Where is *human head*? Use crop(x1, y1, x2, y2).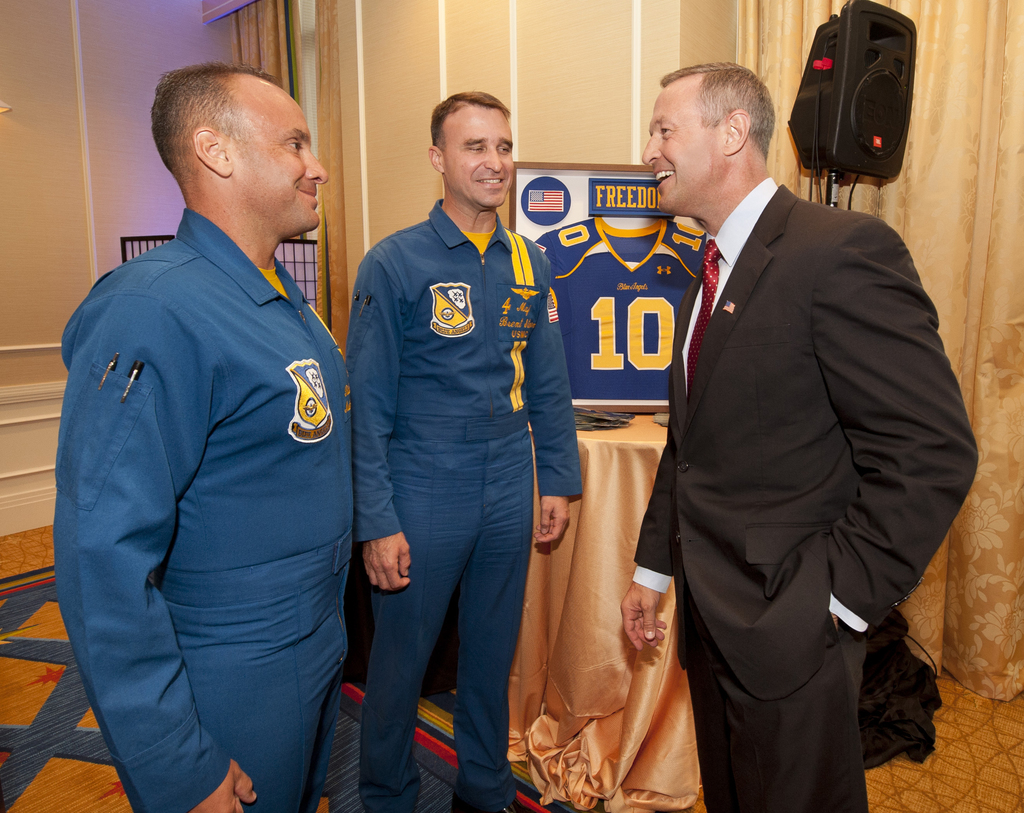
crop(426, 87, 515, 210).
